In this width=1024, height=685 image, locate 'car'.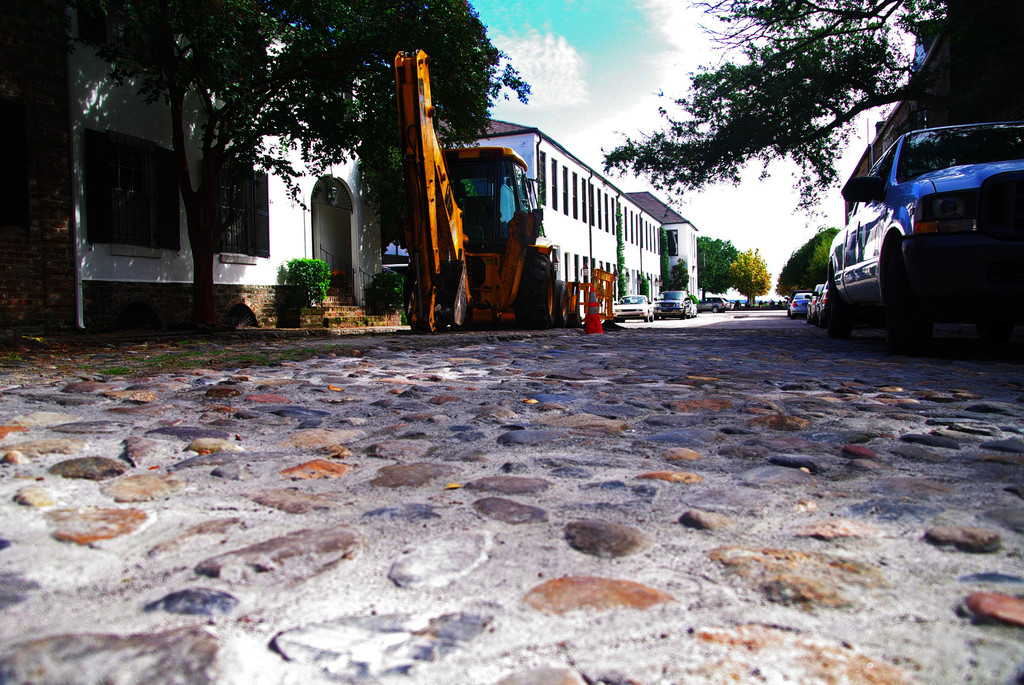
Bounding box: (left=614, top=294, right=657, bottom=322).
